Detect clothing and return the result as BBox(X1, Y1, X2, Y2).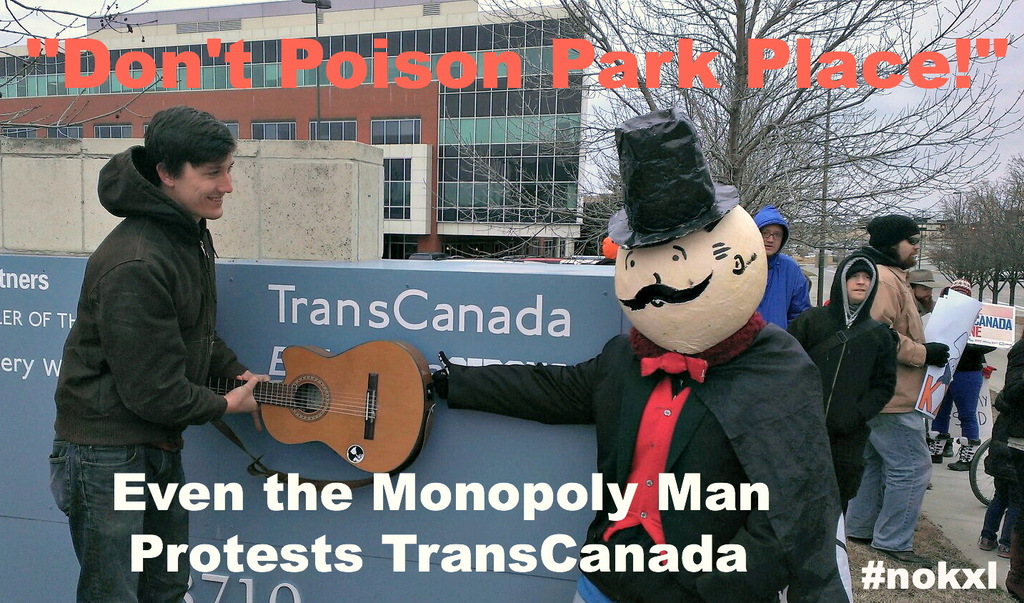
BBox(958, 344, 990, 372).
